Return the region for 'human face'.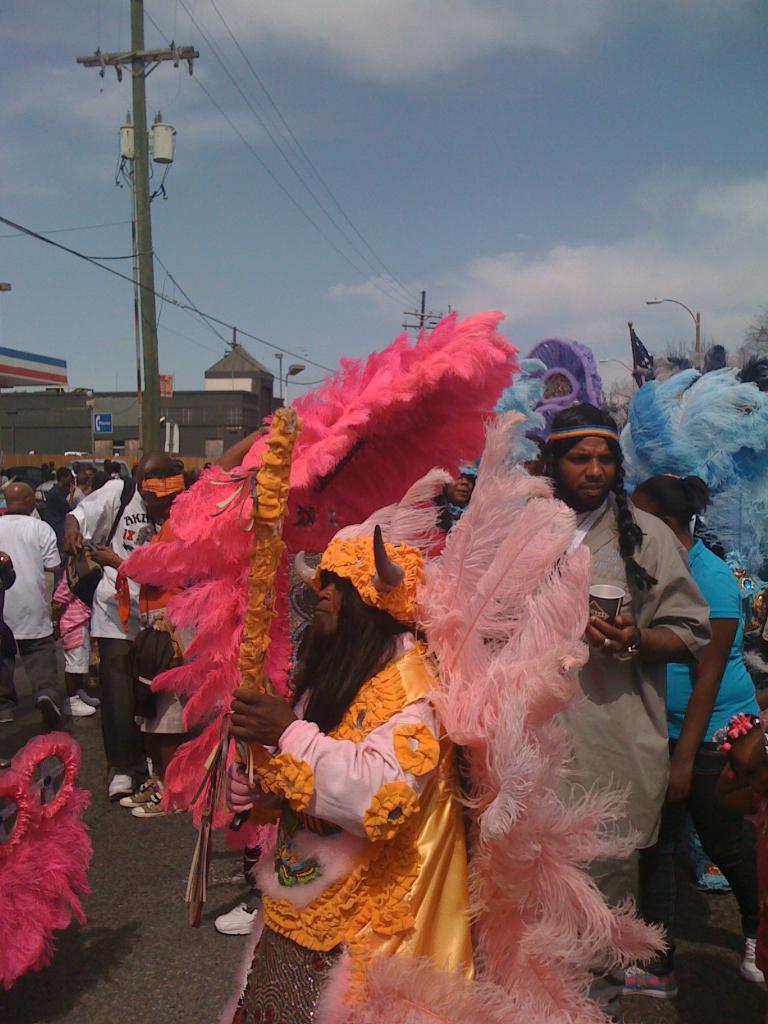
145:491:163:519.
